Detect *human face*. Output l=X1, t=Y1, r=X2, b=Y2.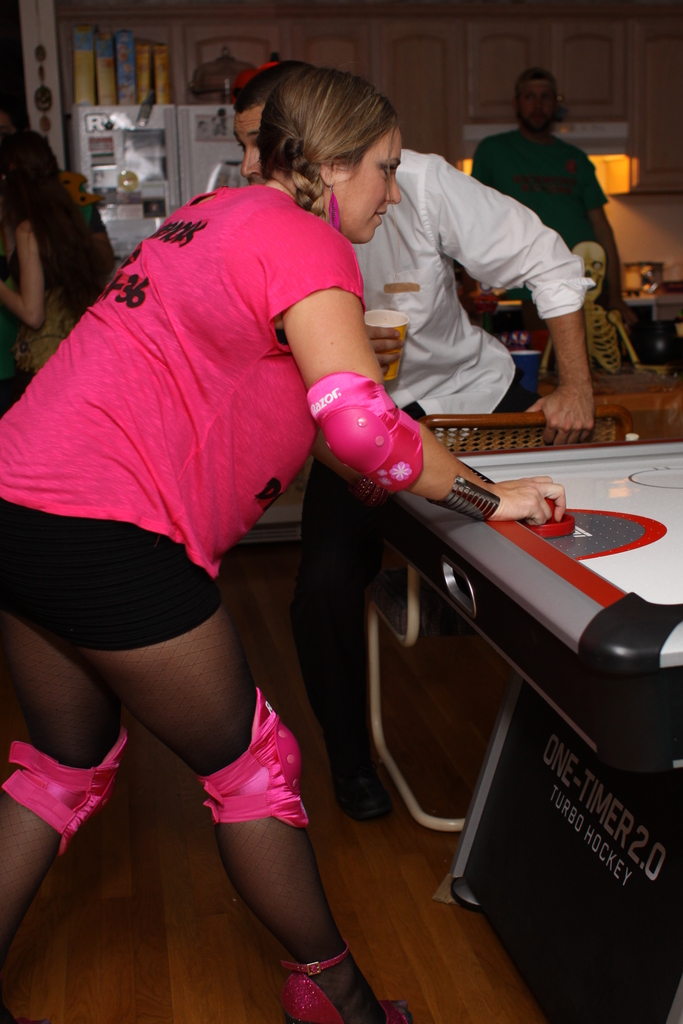
l=234, t=102, r=263, b=176.
